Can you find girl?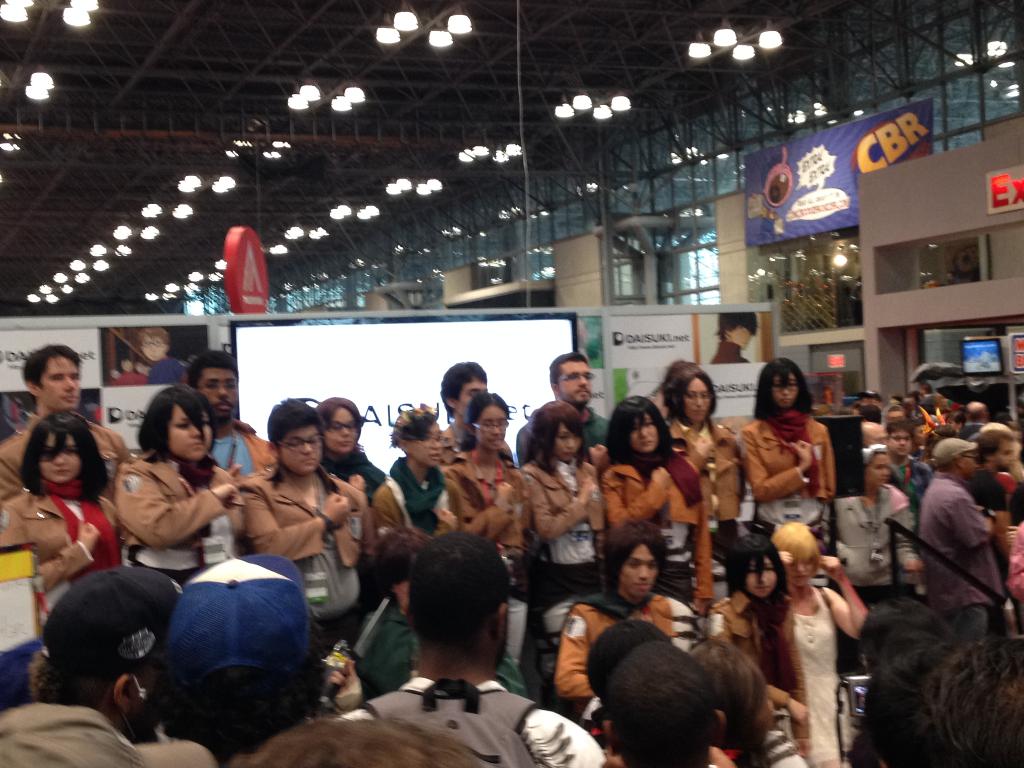
Yes, bounding box: bbox=(440, 392, 524, 593).
